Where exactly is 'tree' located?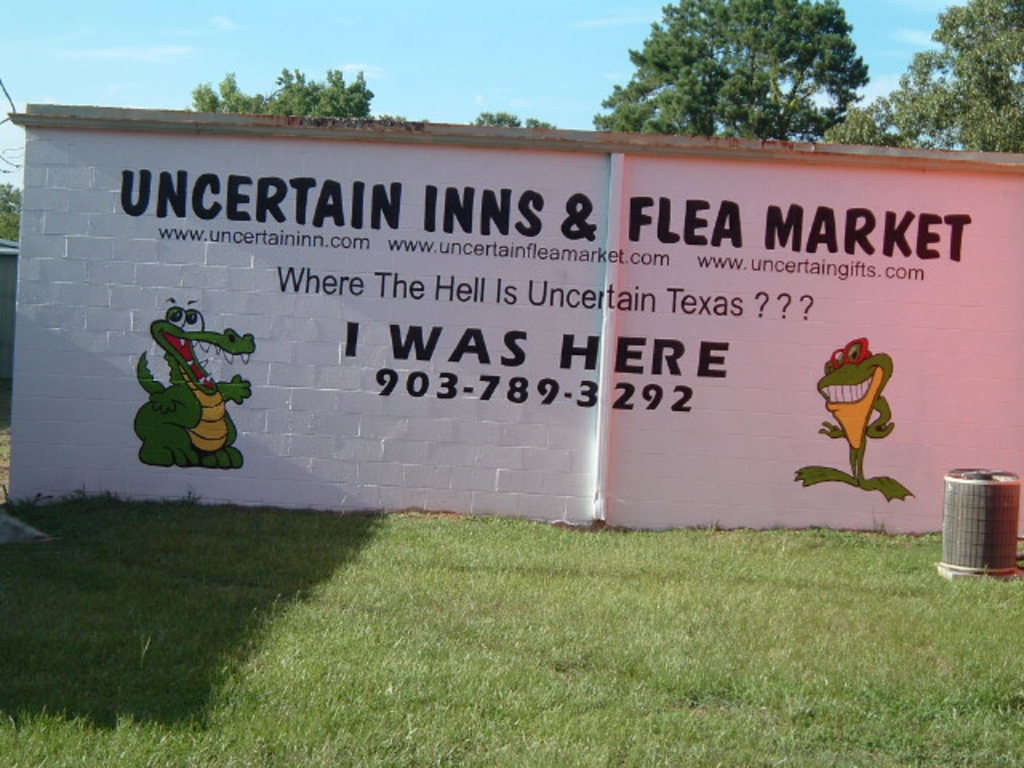
Its bounding box is {"x1": 189, "y1": 69, "x2": 376, "y2": 122}.
